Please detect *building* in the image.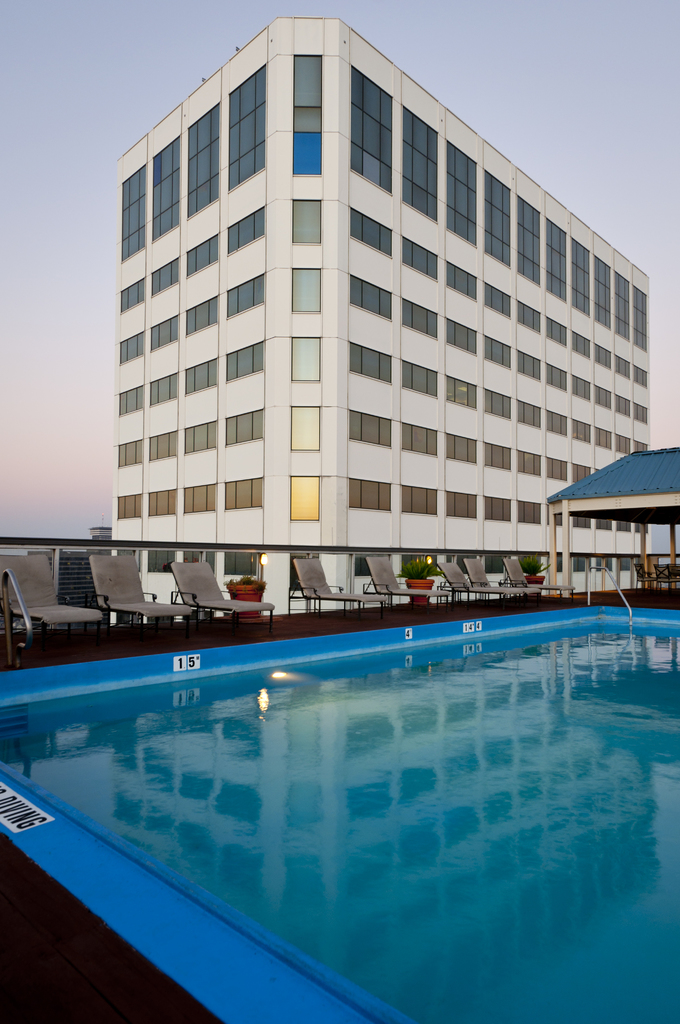
(113, 1, 645, 651).
